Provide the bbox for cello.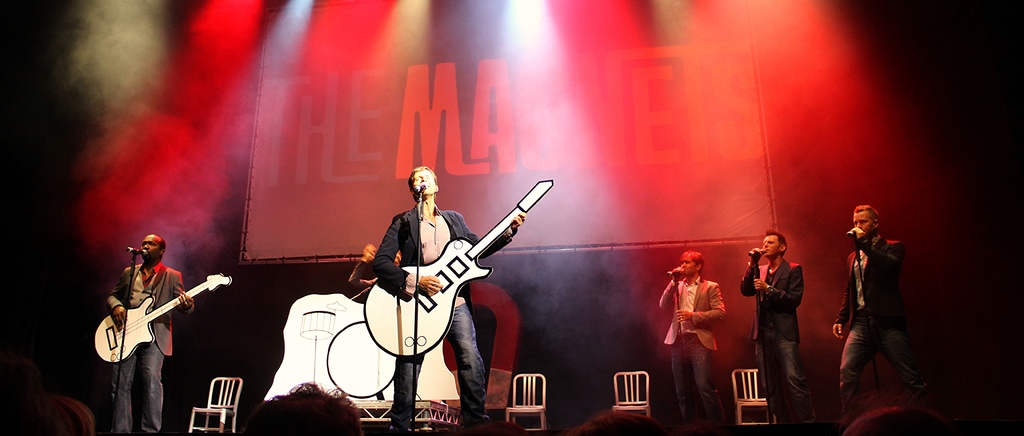
369:173:547:362.
